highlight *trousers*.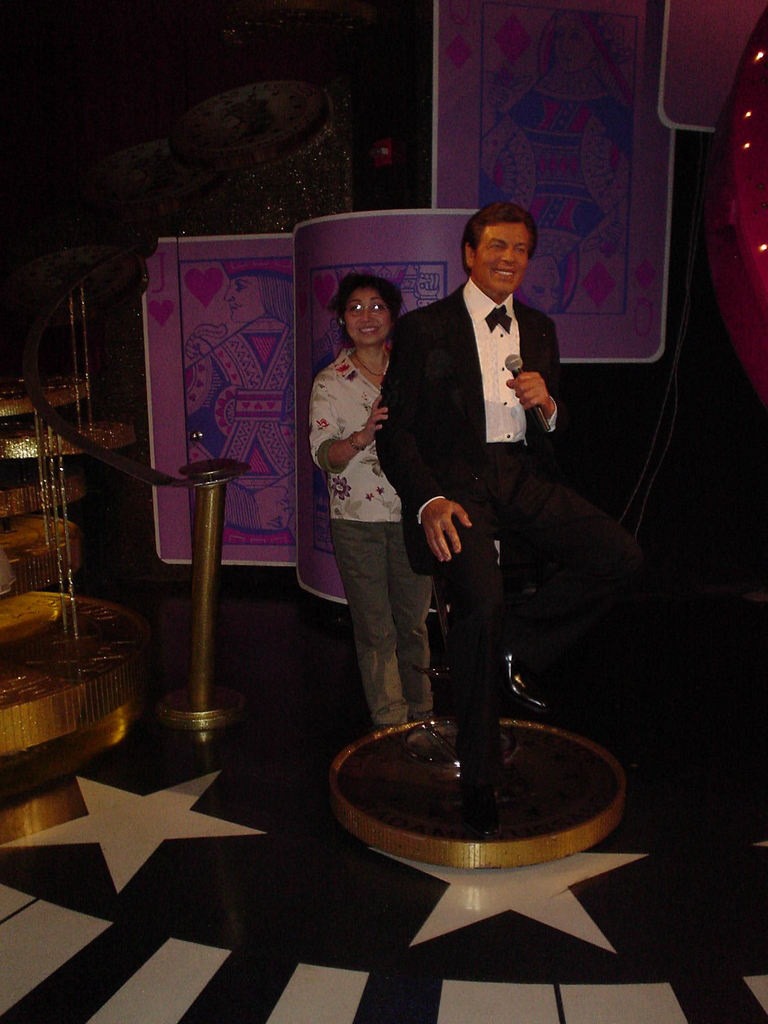
Highlighted region: bbox=[443, 442, 534, 776].
